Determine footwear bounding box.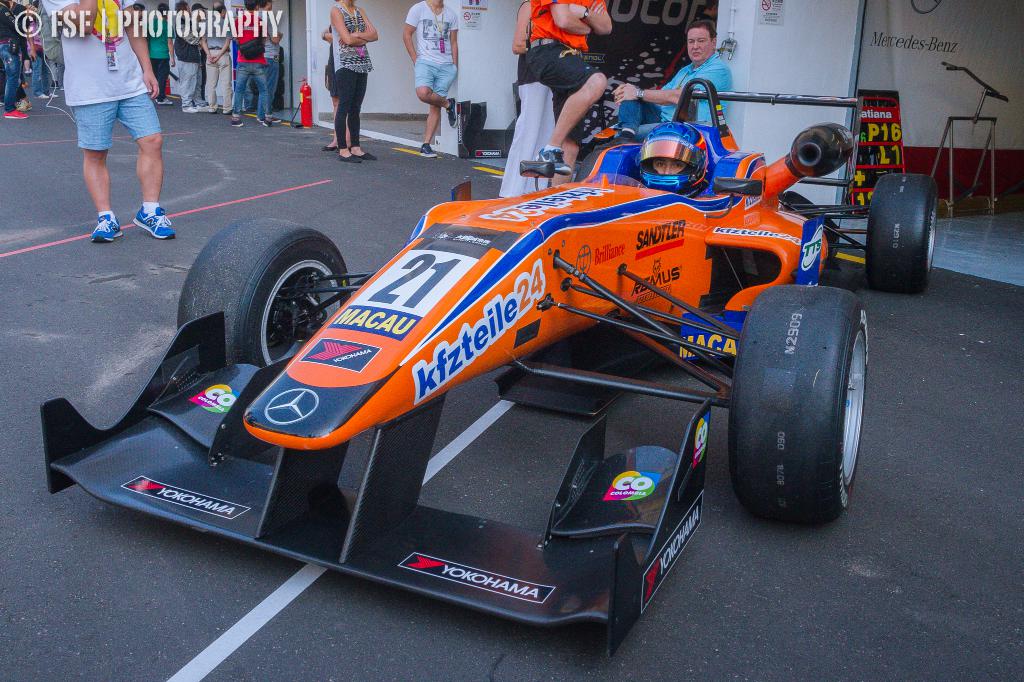
Determined: 5/108/26/120.
